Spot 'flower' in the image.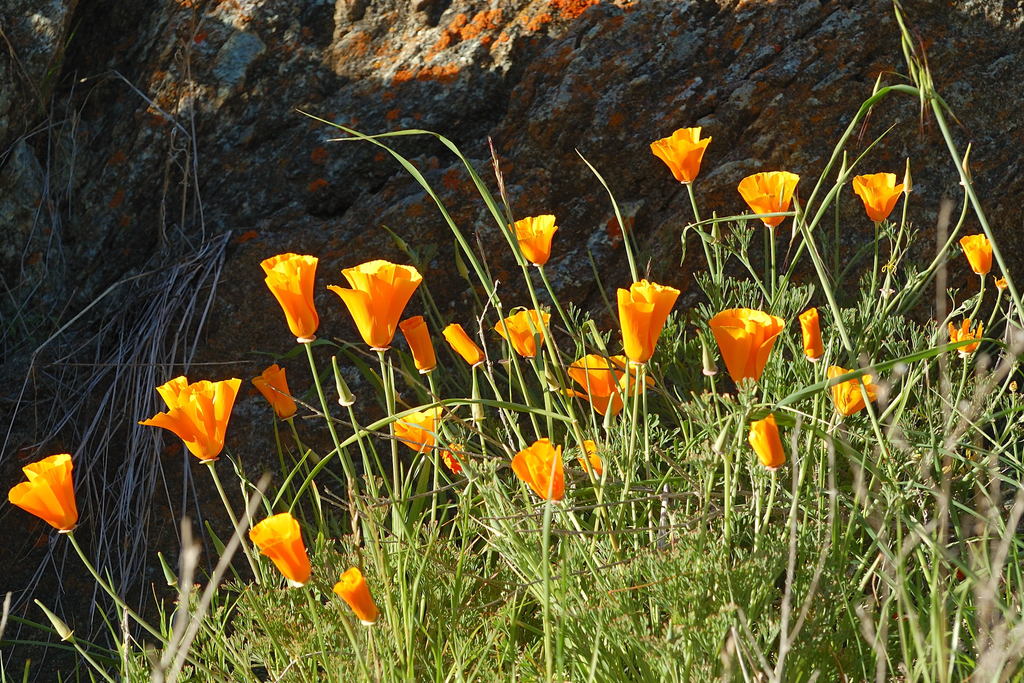
'flower' found at x1=823, y1=366, x2=887, y2=423.
